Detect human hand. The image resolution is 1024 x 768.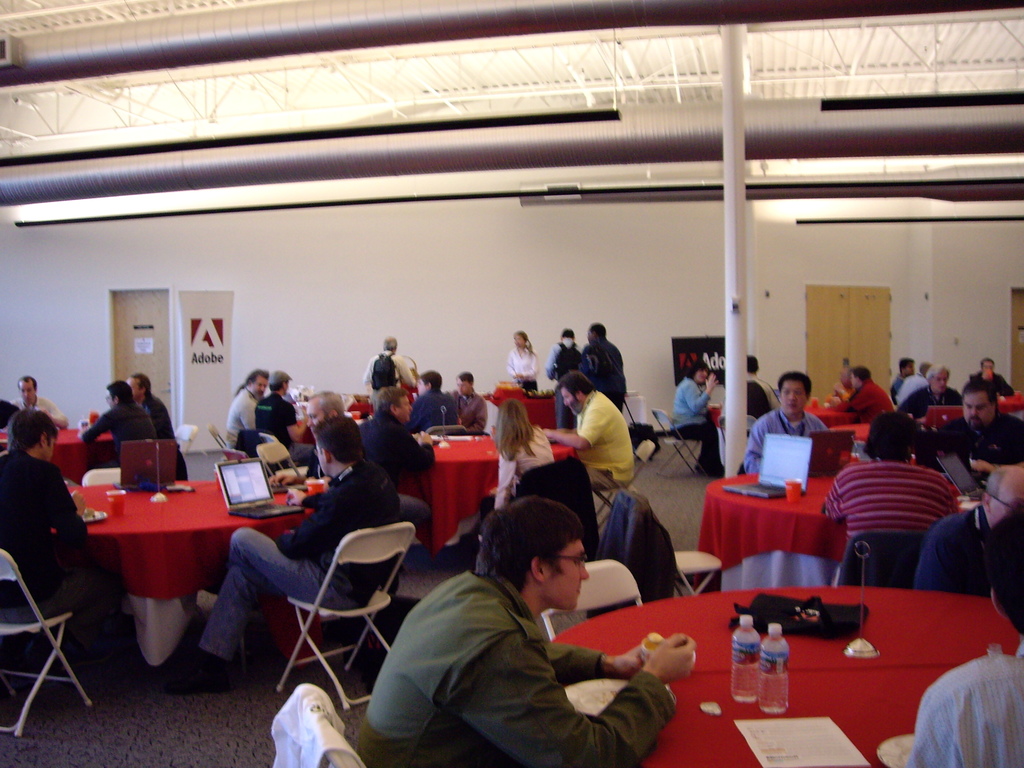
[268, 468, 297, 487].
